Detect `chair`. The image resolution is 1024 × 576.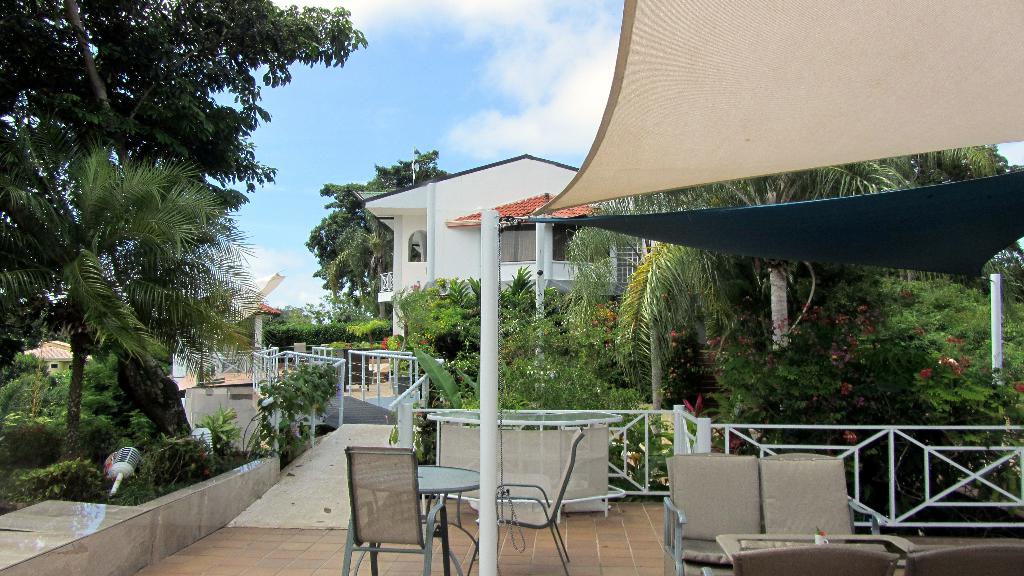
left=467, top=425, right=582, bottom=575.
